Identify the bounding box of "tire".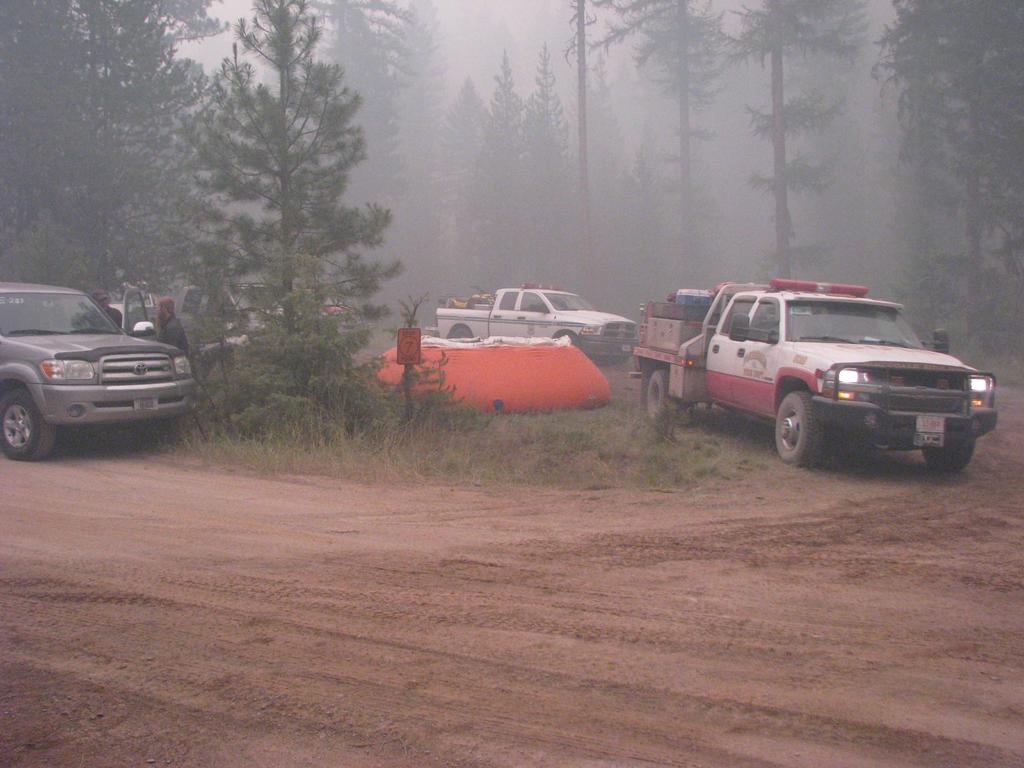
BBox(3, 386, 54, 467).
